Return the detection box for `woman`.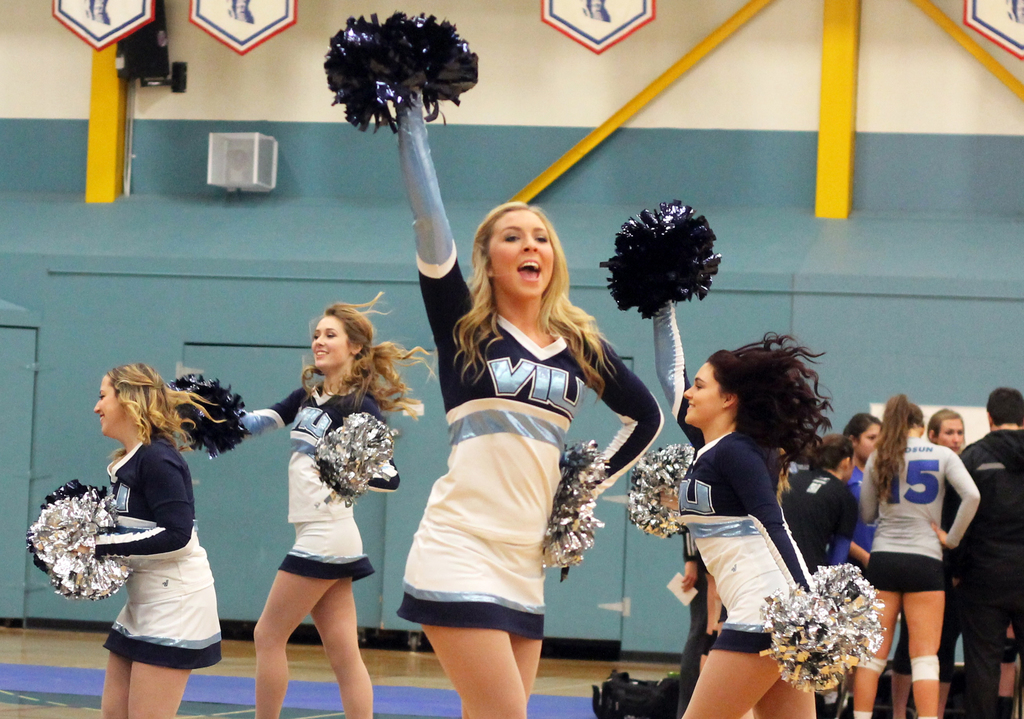
rect(892, 410, 980, 718).
